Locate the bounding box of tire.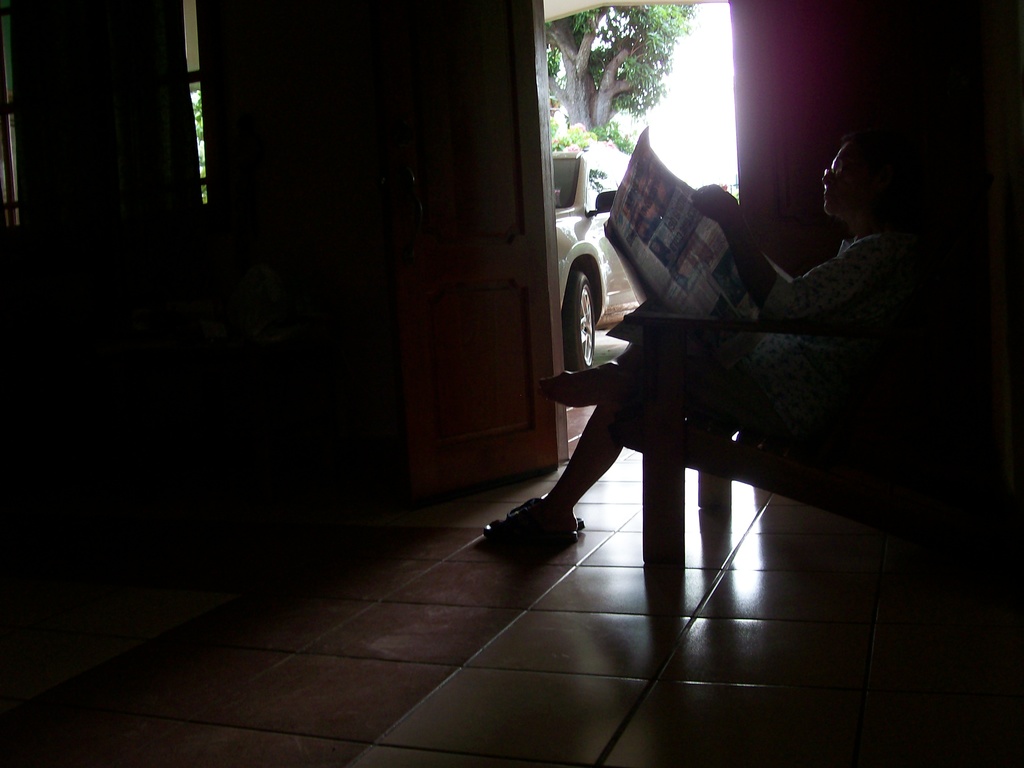
Bounding box: <box>554,259,611,396</box>.
